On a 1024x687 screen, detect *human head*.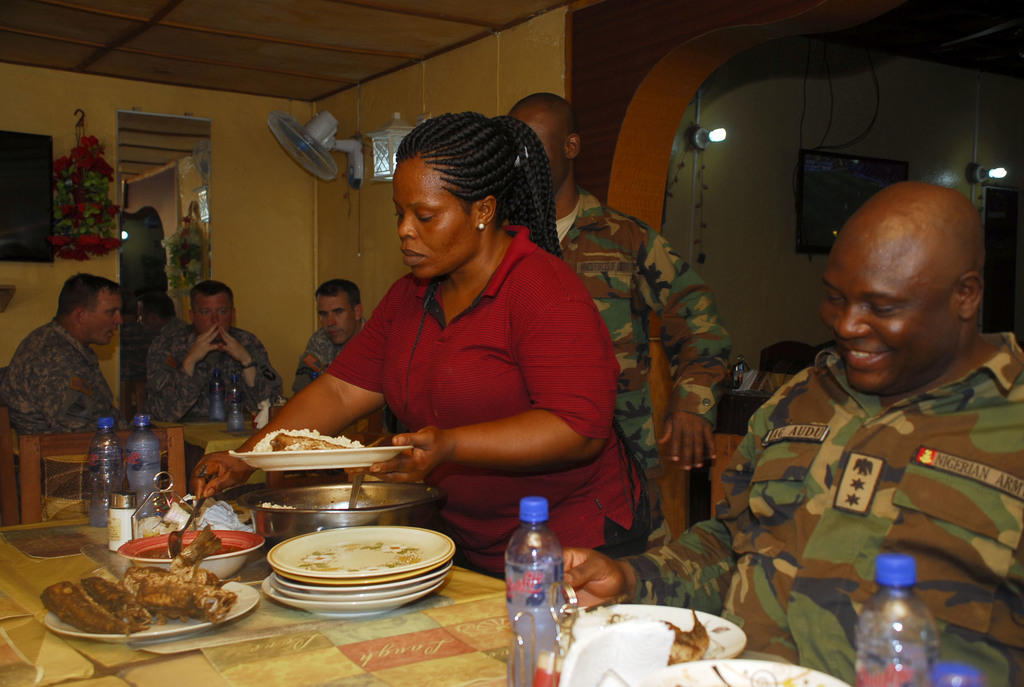
bbox(134, 295, 178, 336).
